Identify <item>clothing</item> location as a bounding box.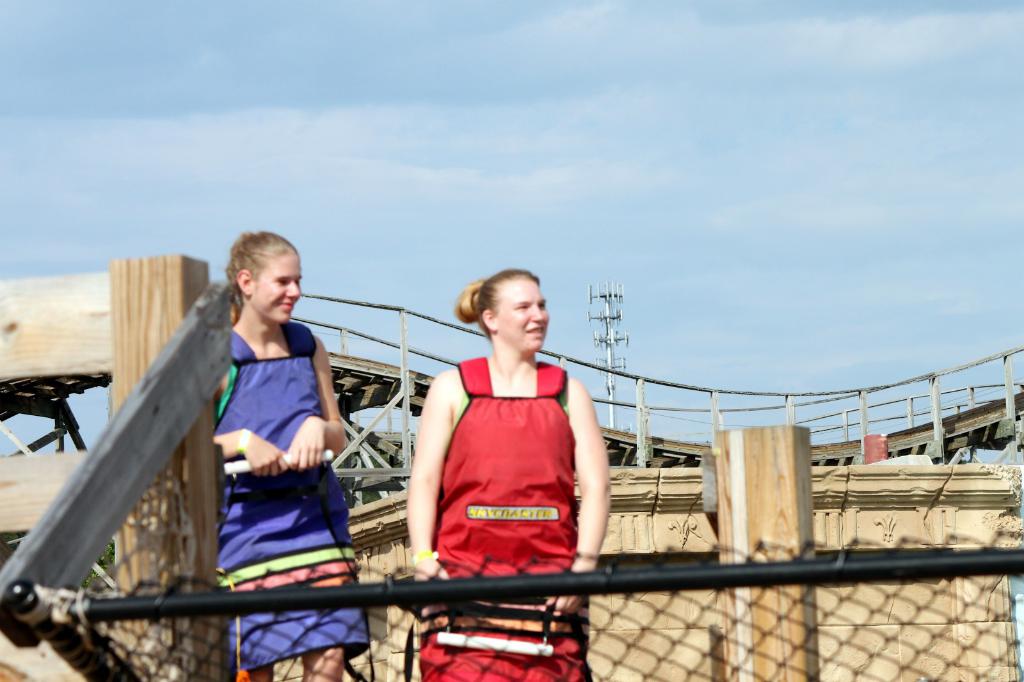
x1=222 y1=322 x2=366 y2=674.
